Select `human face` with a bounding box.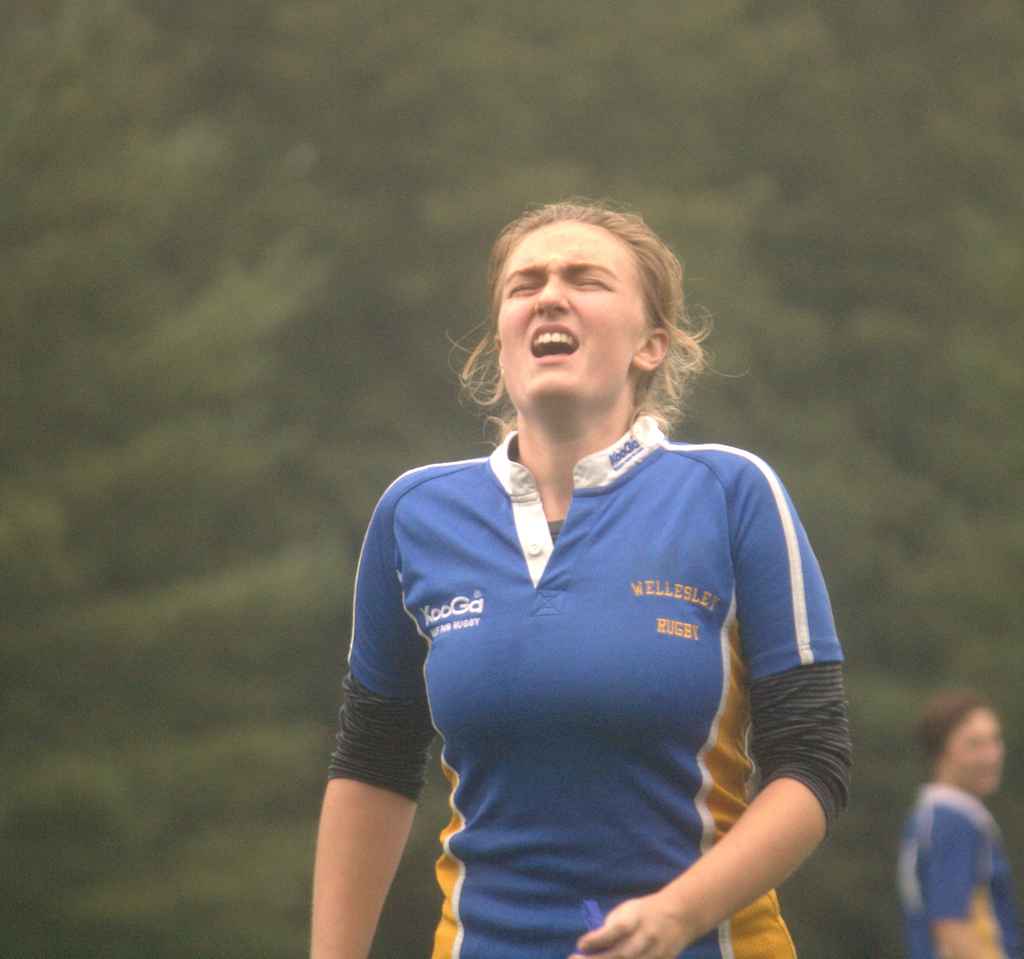
945 706 1002 794.
